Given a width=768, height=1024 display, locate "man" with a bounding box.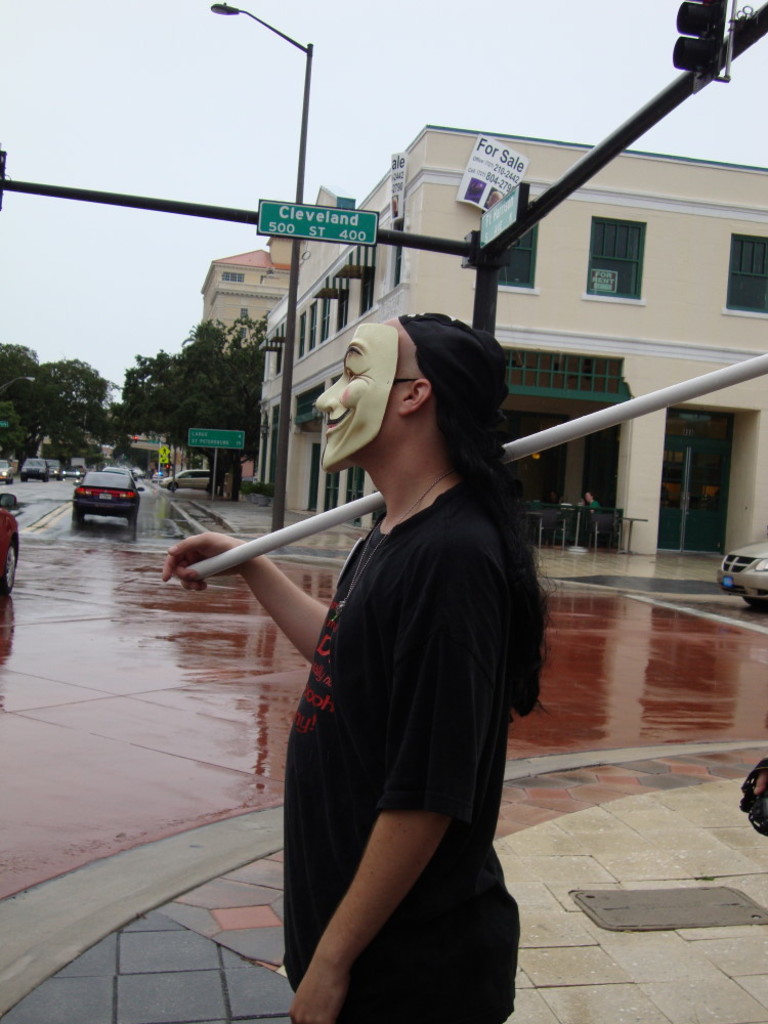
Located: 171/309/557/1023.
